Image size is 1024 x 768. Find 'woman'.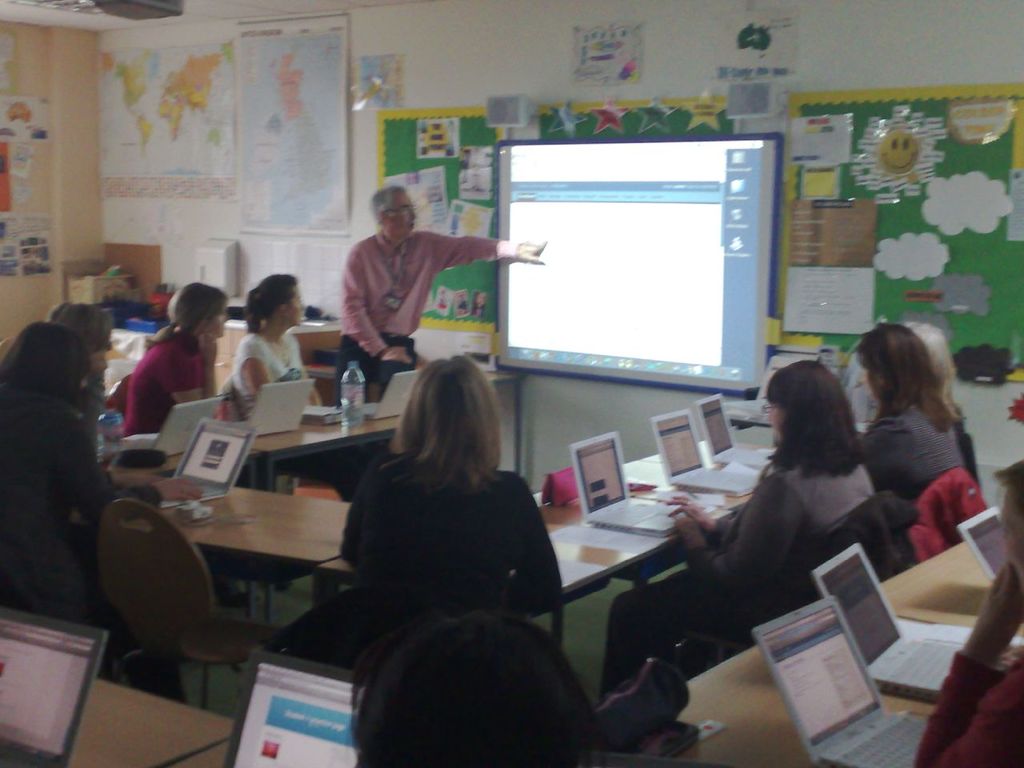
0, 318, 204, 670.
